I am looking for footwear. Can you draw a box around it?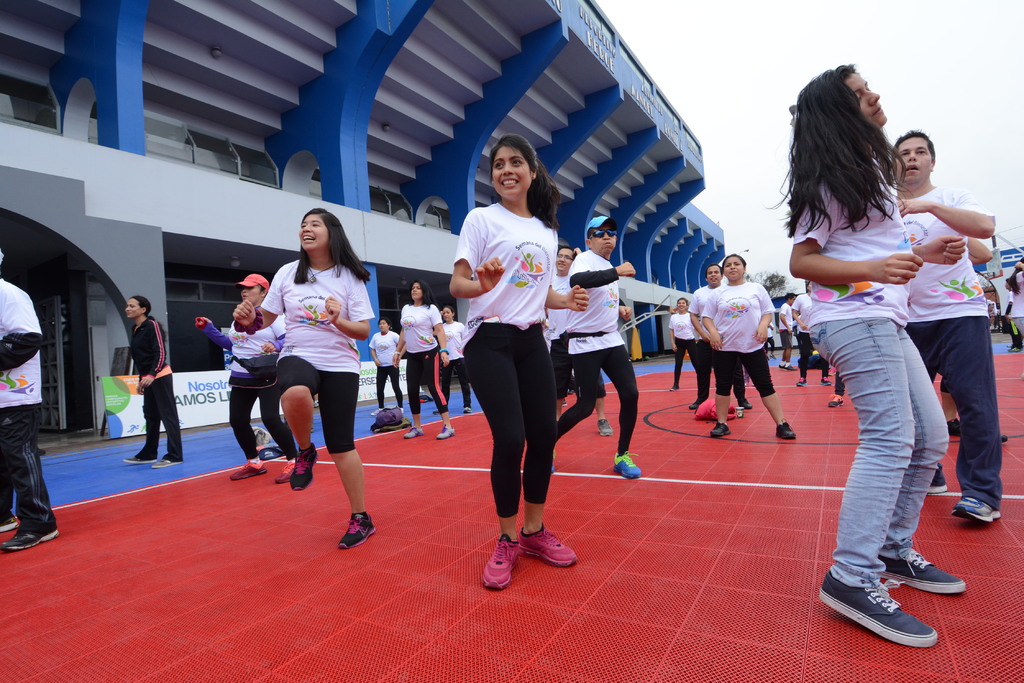
Sure, the bounding box is 1,526,57,553.
